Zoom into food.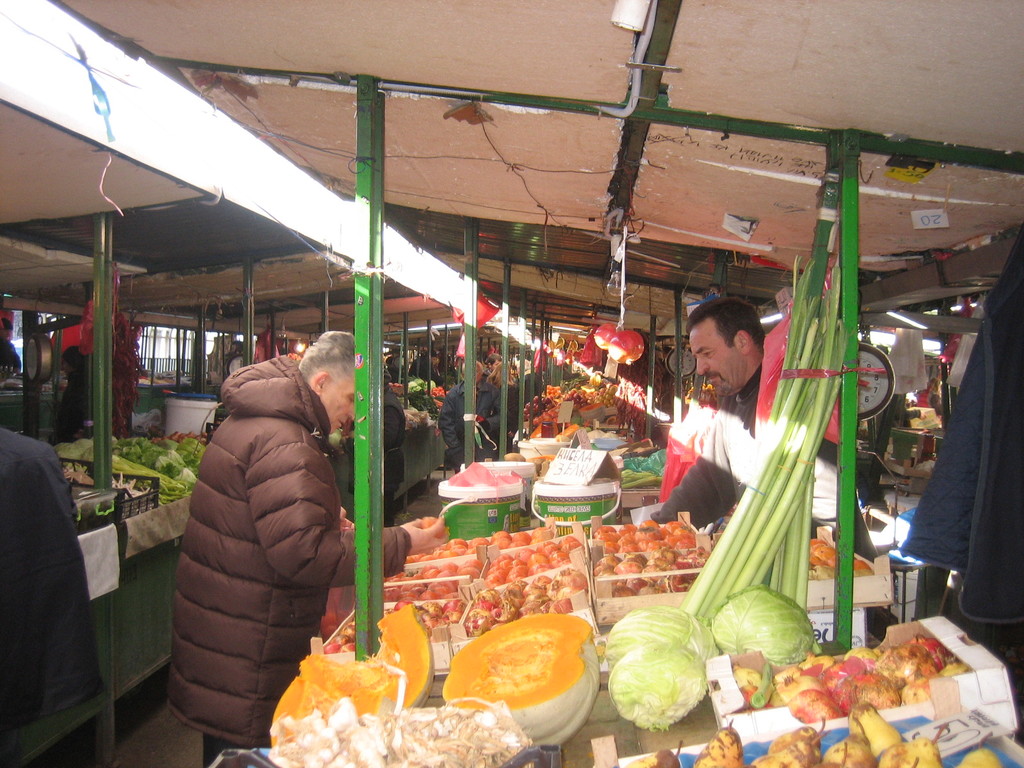
Zoom target: (left=748, top=739, right=820, bottom=767).
